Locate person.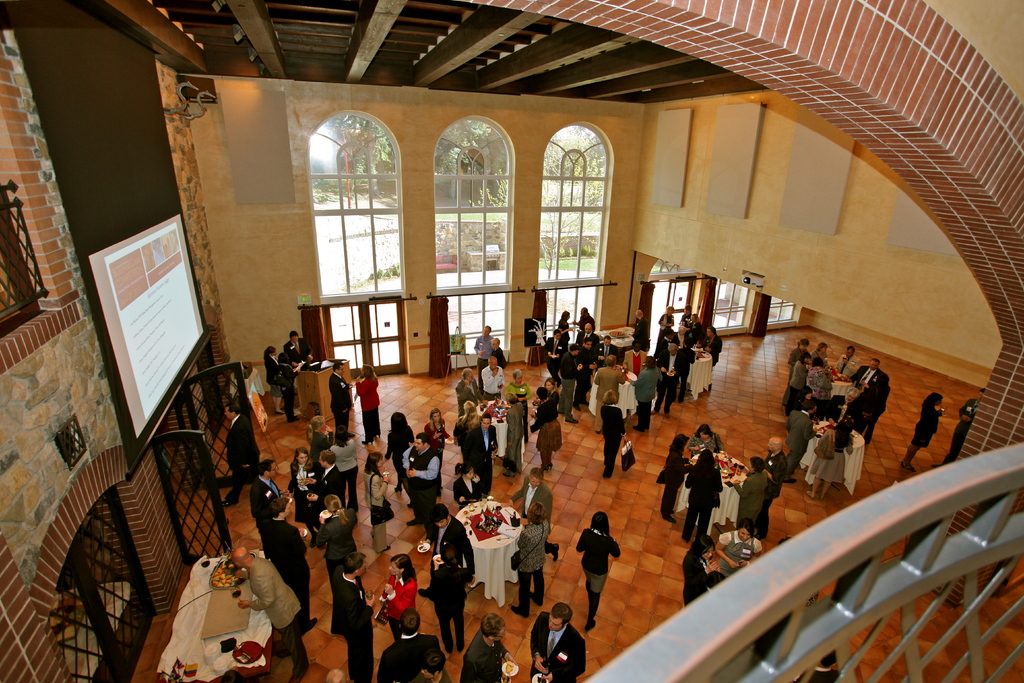
Bounding box: detection(901, 387, 940, 479).
